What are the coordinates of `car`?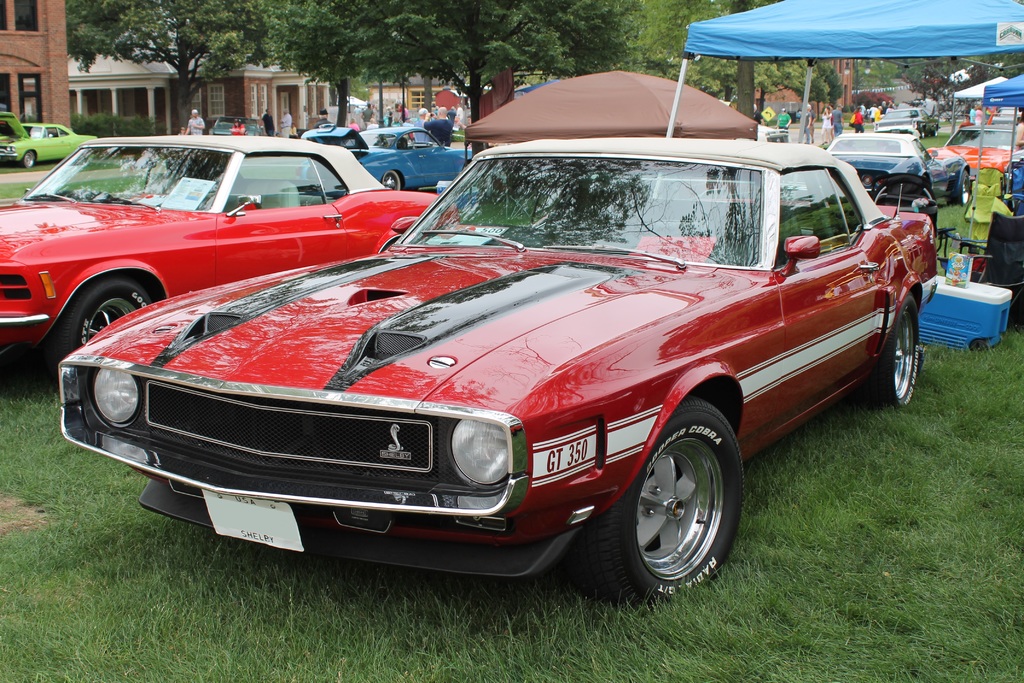
select_region(947, 122, 1023, 176).
